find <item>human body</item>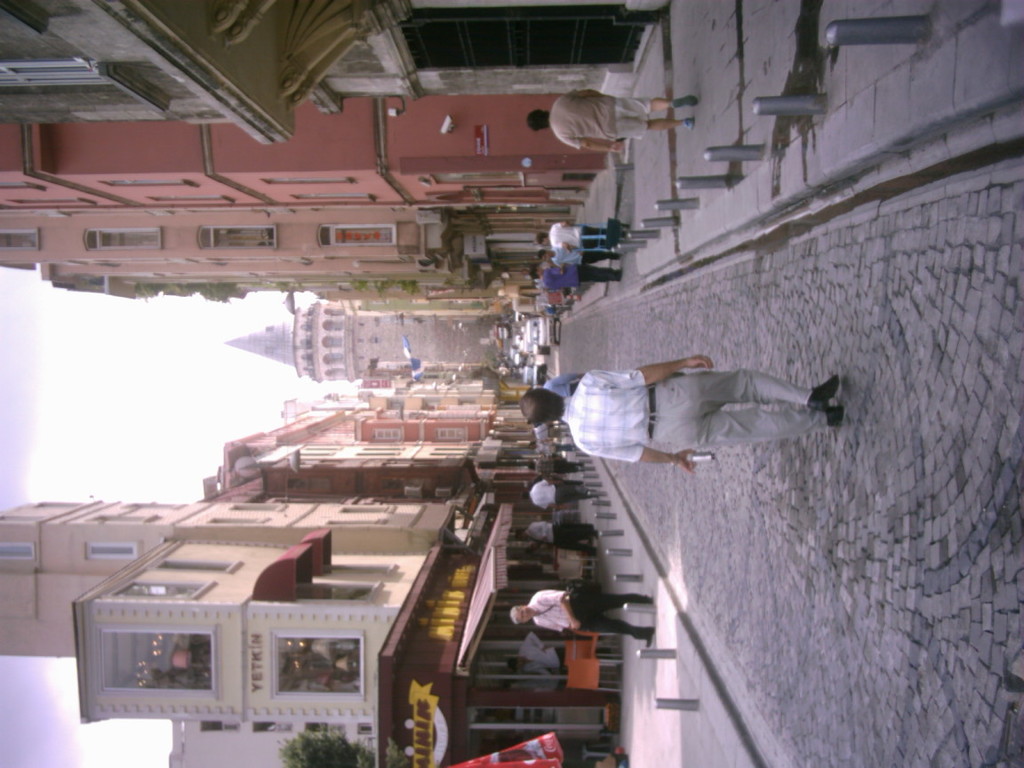
<region>533, 459, 584, 475</region>
